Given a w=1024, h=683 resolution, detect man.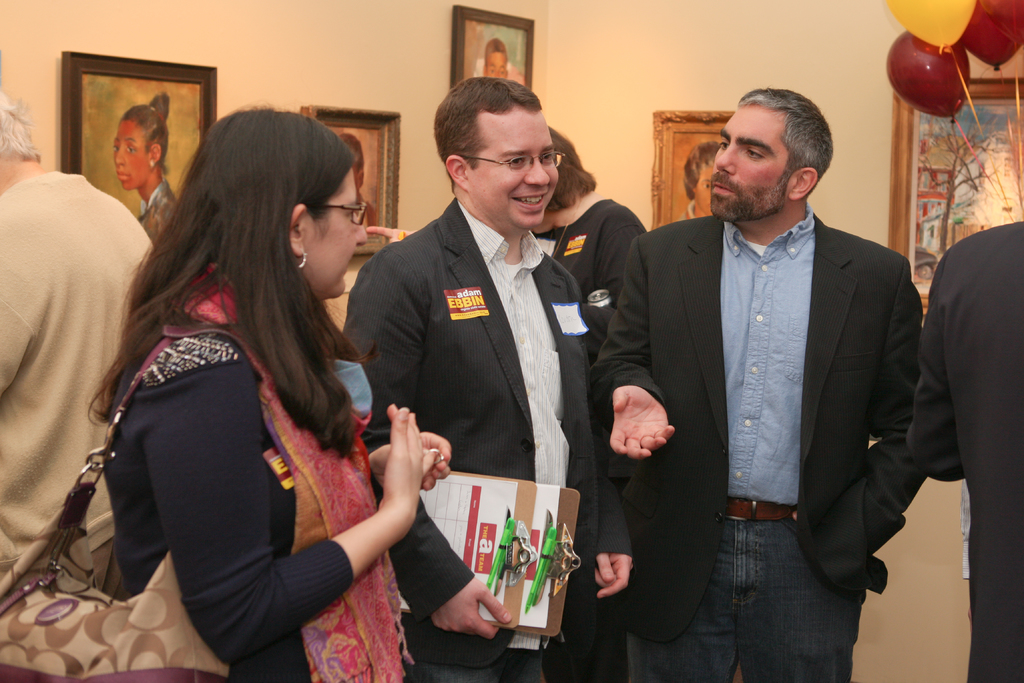
[342, 71, 612, 682].
